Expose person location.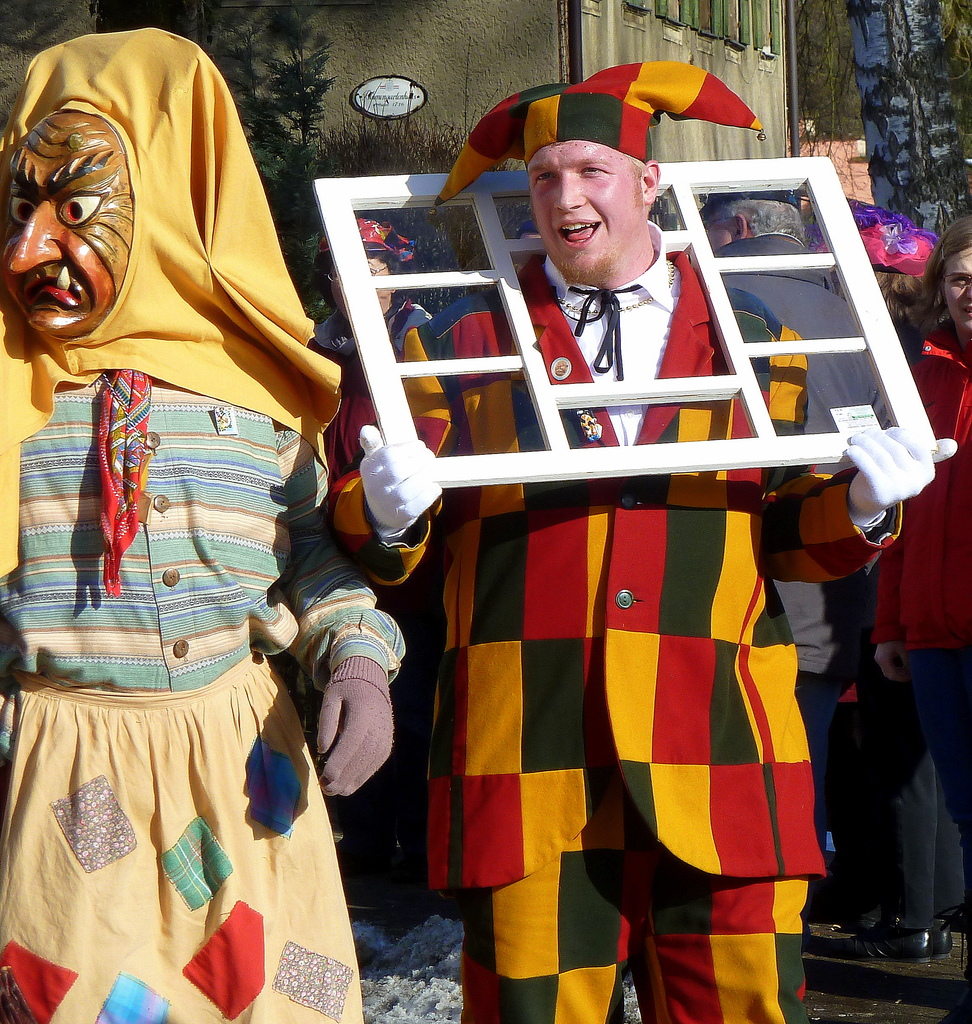
Exposed at x1=0, y1=36, x2=388, y2=904.
